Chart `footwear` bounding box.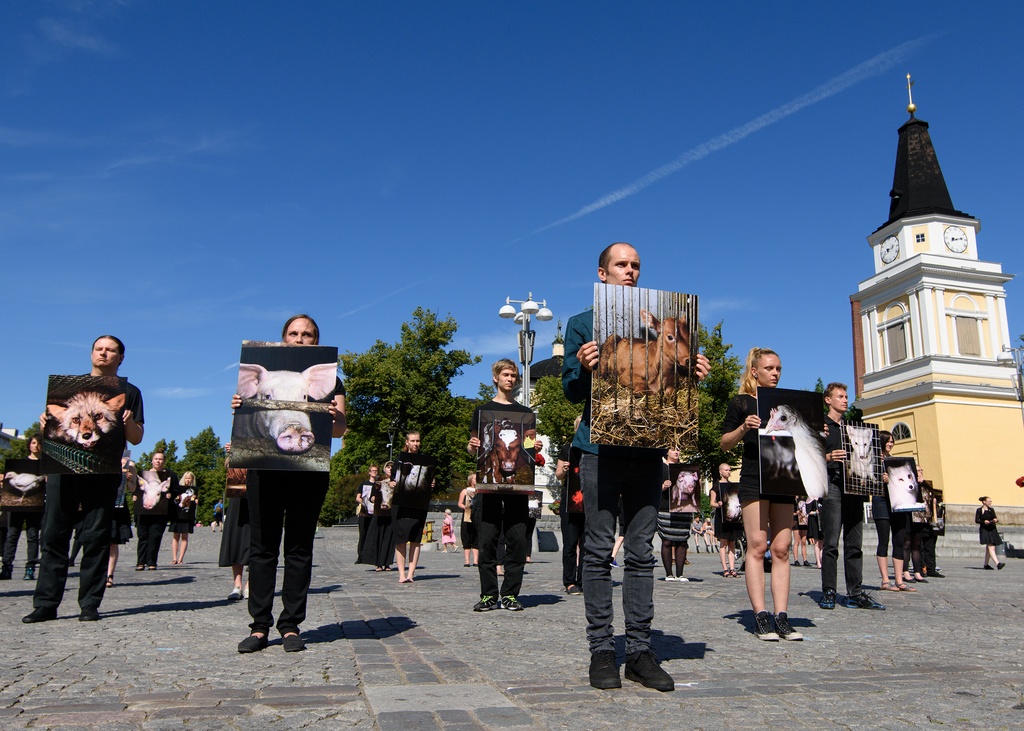
Charted: bbox(920, 579, 928, 582).
